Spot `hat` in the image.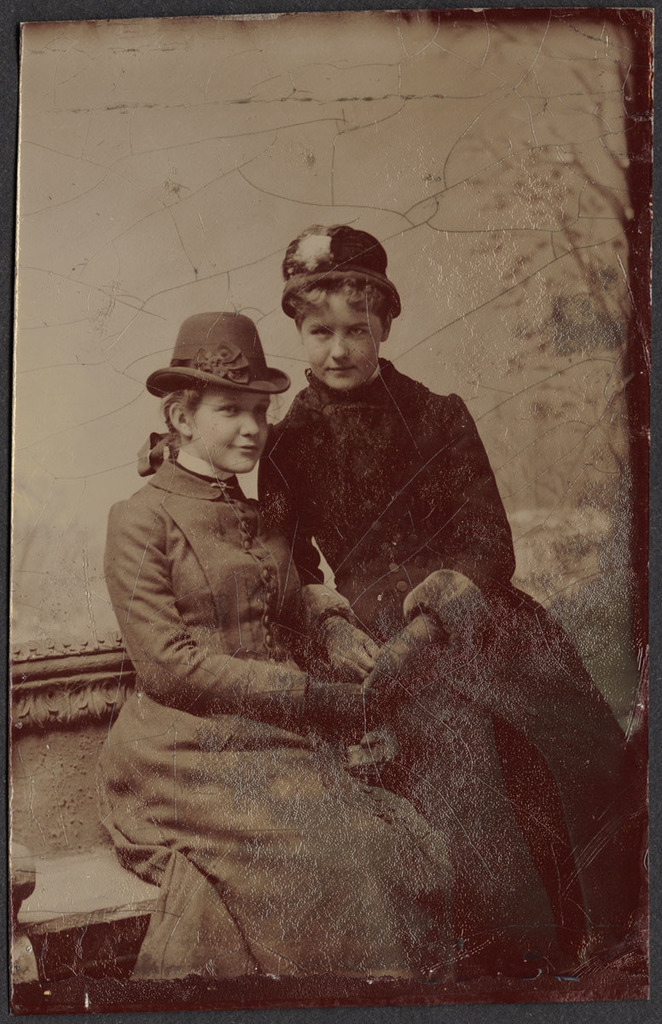
`hat` found at BBox(283, 226, 404, 320).
